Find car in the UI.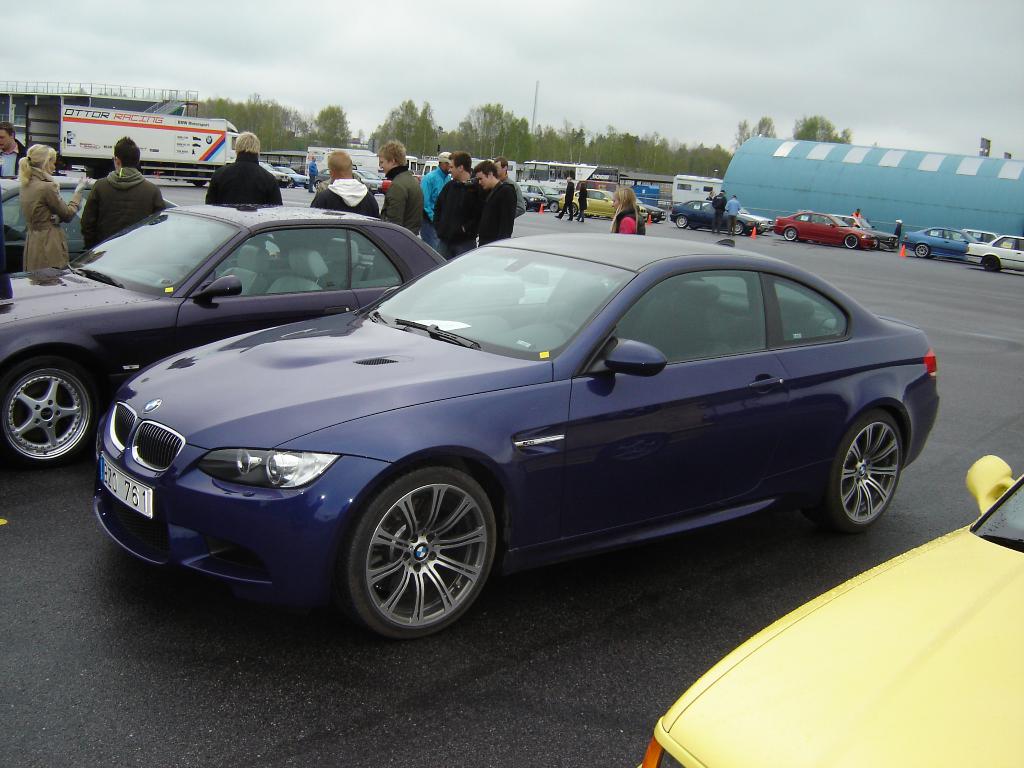
UI element at box=[0, 204, 524, 468].
